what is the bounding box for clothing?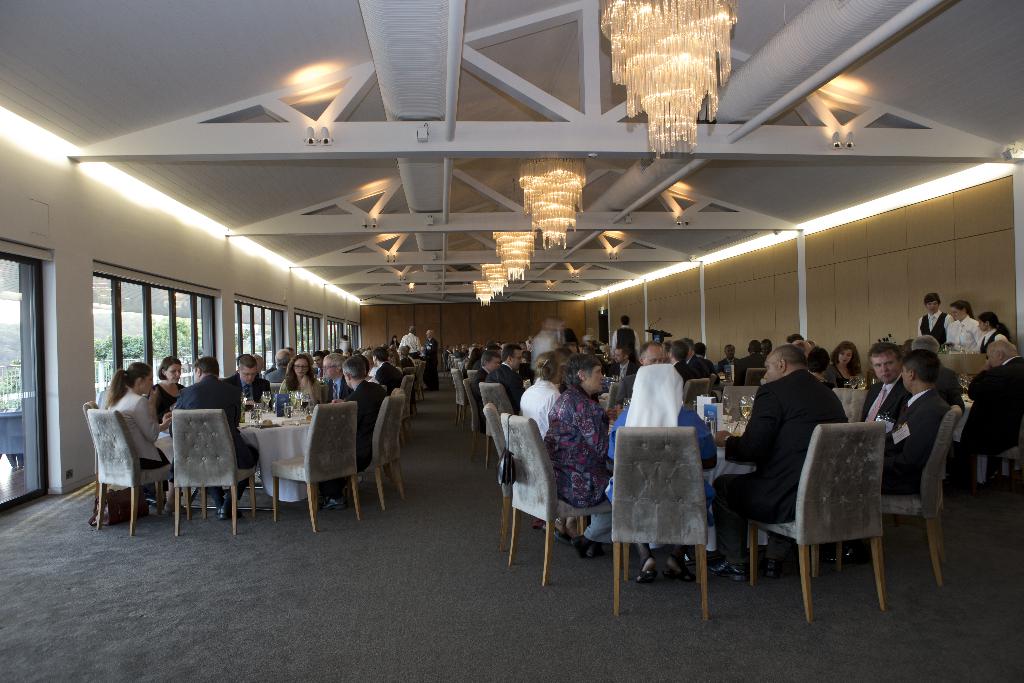
[x1=520, y1=379, x2=557, y2=443].
